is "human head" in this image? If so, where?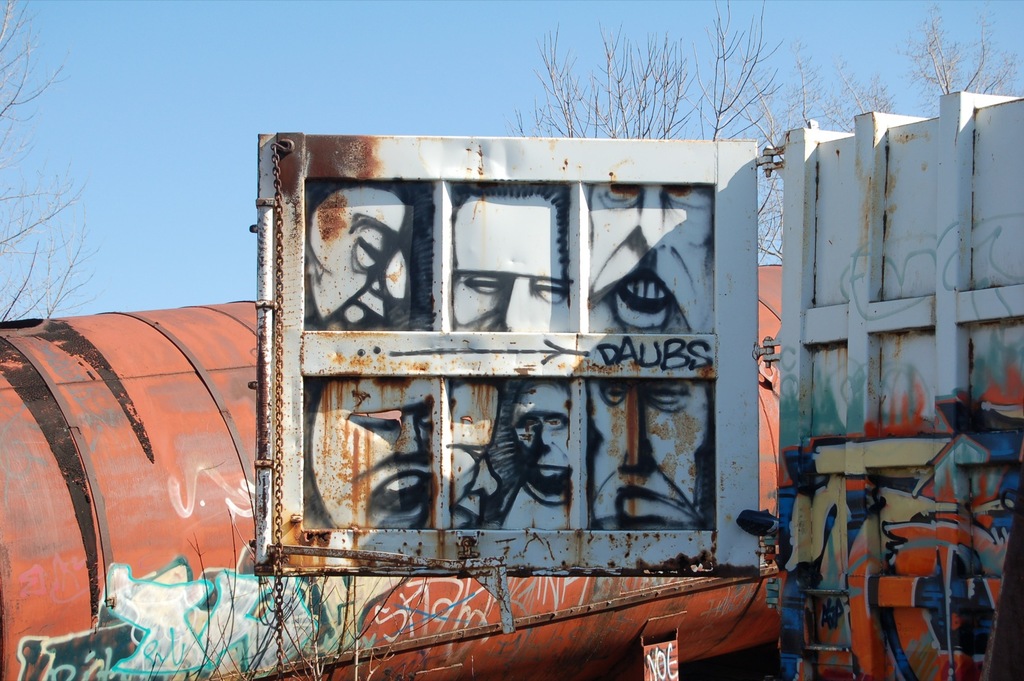
Yes, at region(588, 179, 715, 339).
